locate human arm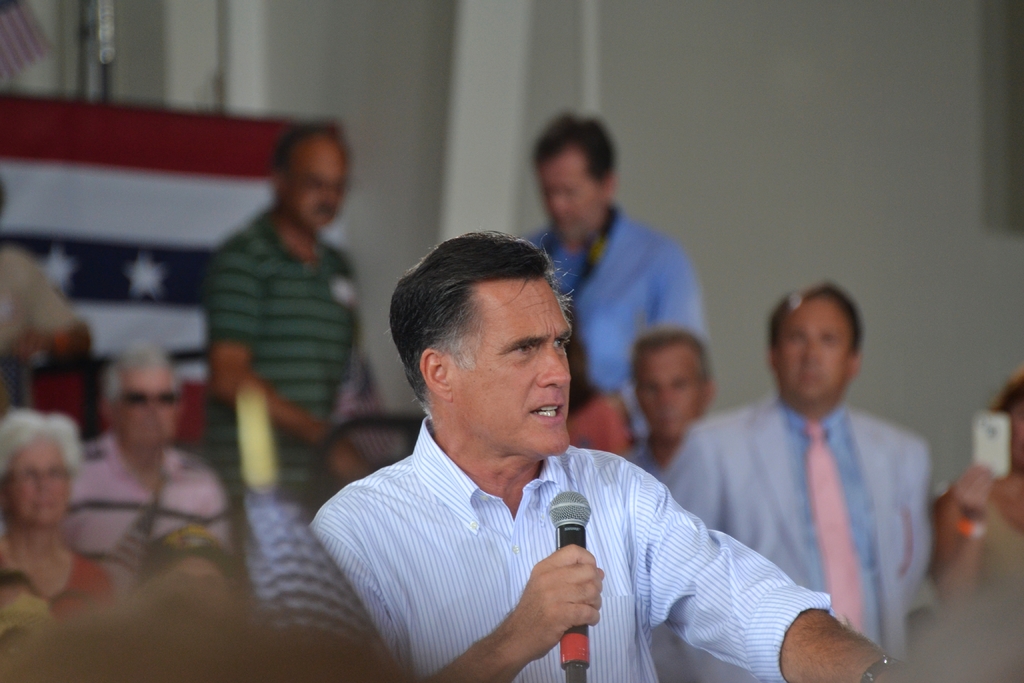
[559, 415, 872, 680]
